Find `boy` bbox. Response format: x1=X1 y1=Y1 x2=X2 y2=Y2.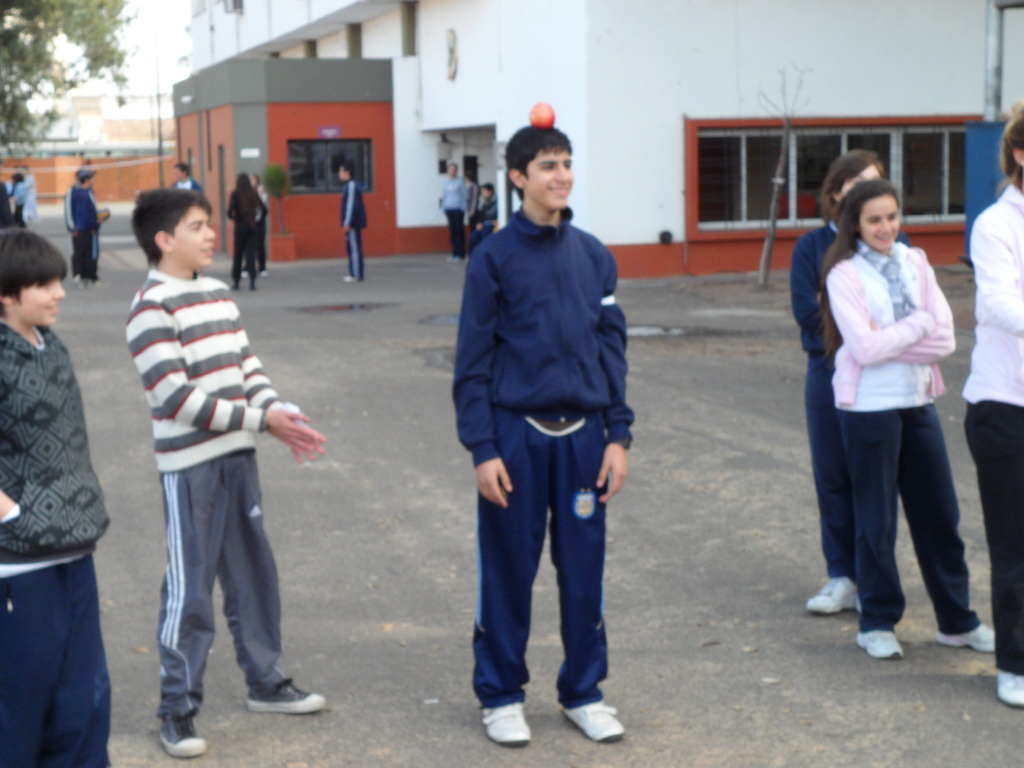
x1=337 y1=158 x2=369 y2=283.
